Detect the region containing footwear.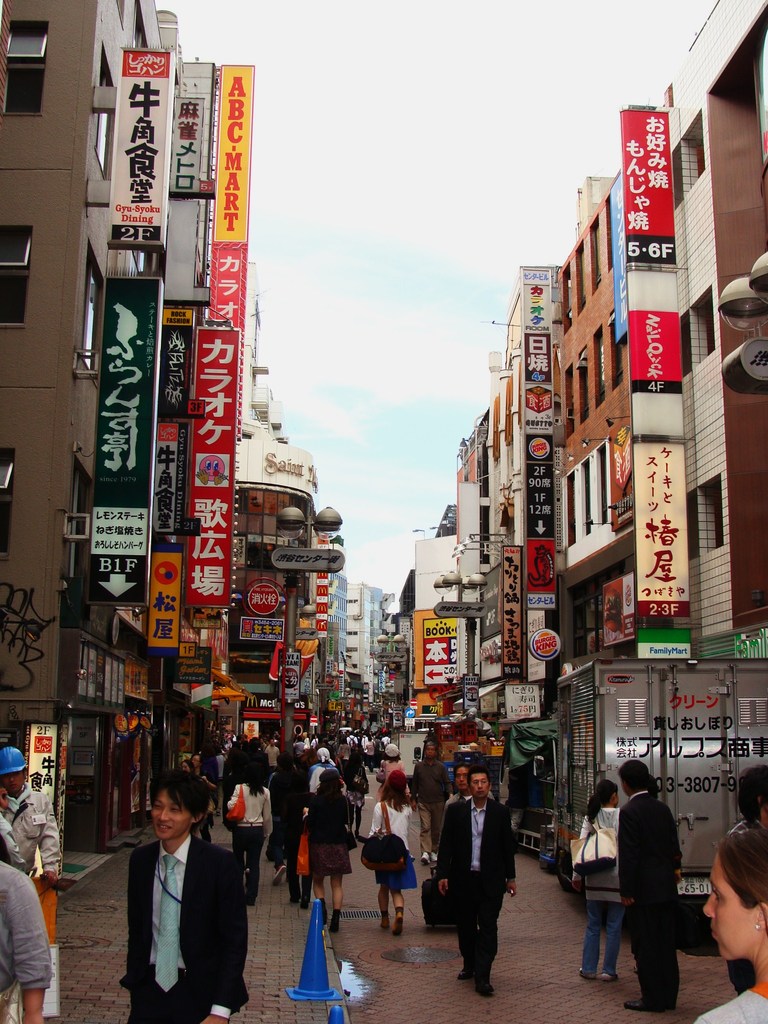
(x1=383, y1=922, x2=394, y2=929).
